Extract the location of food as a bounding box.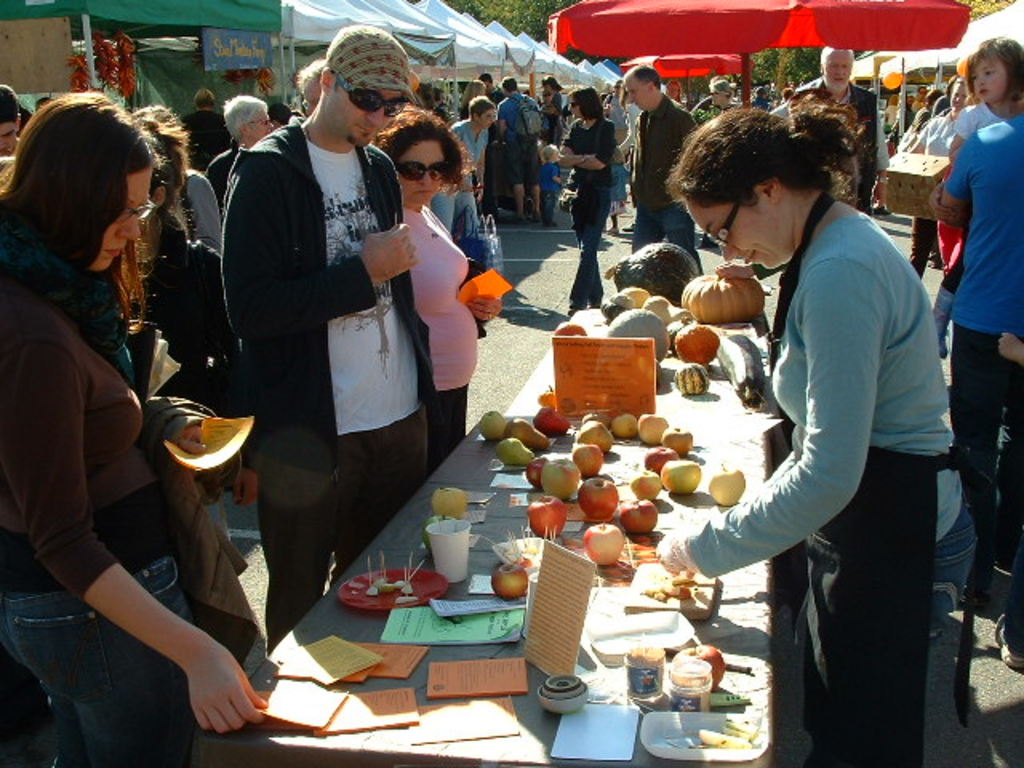
rect(557, 322, 587, 341).
